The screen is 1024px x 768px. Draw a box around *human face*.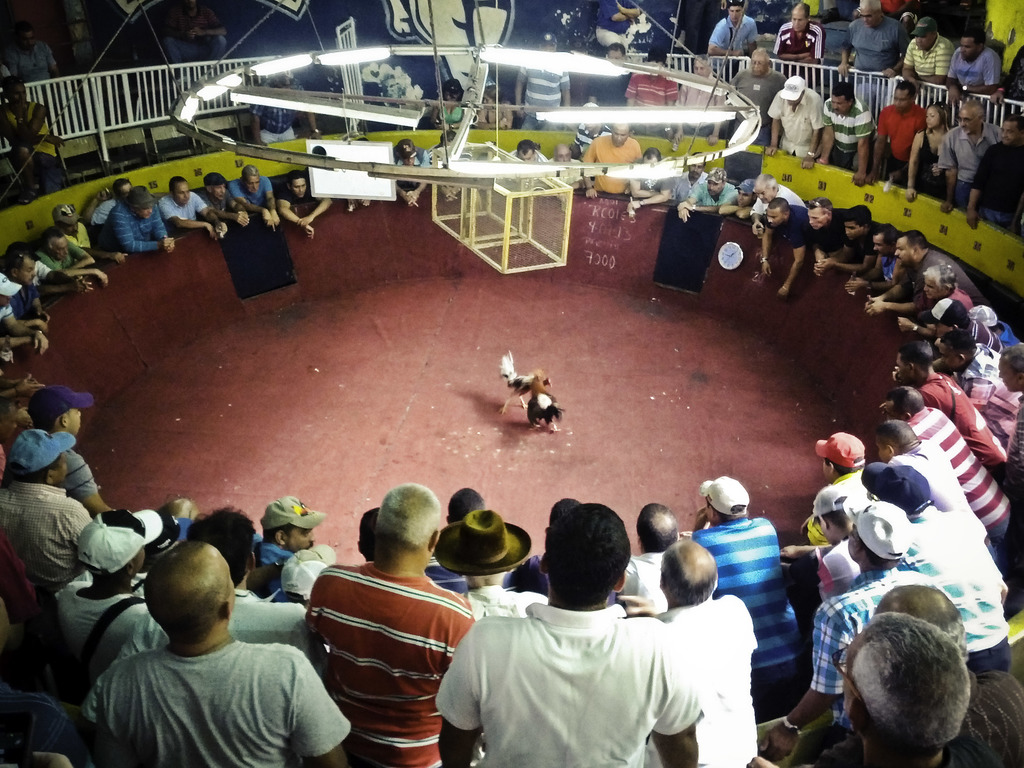
BBox(285, 525, 313, 554).
